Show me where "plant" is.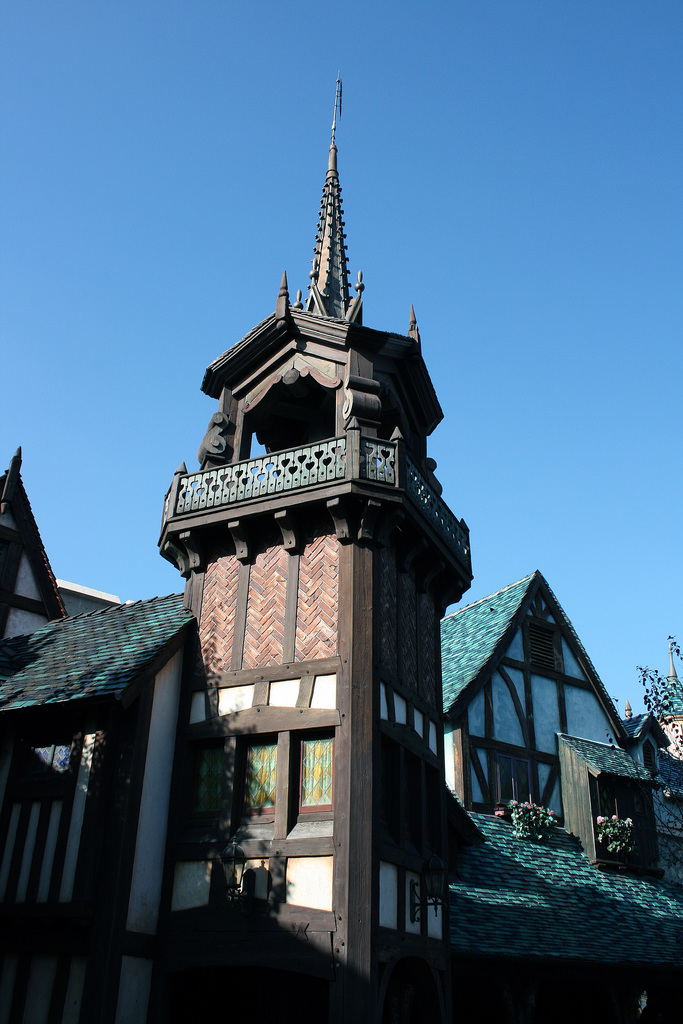
"plant" is at {"left": 488, "top": 798, "right": 561, "bottom": 849}.
